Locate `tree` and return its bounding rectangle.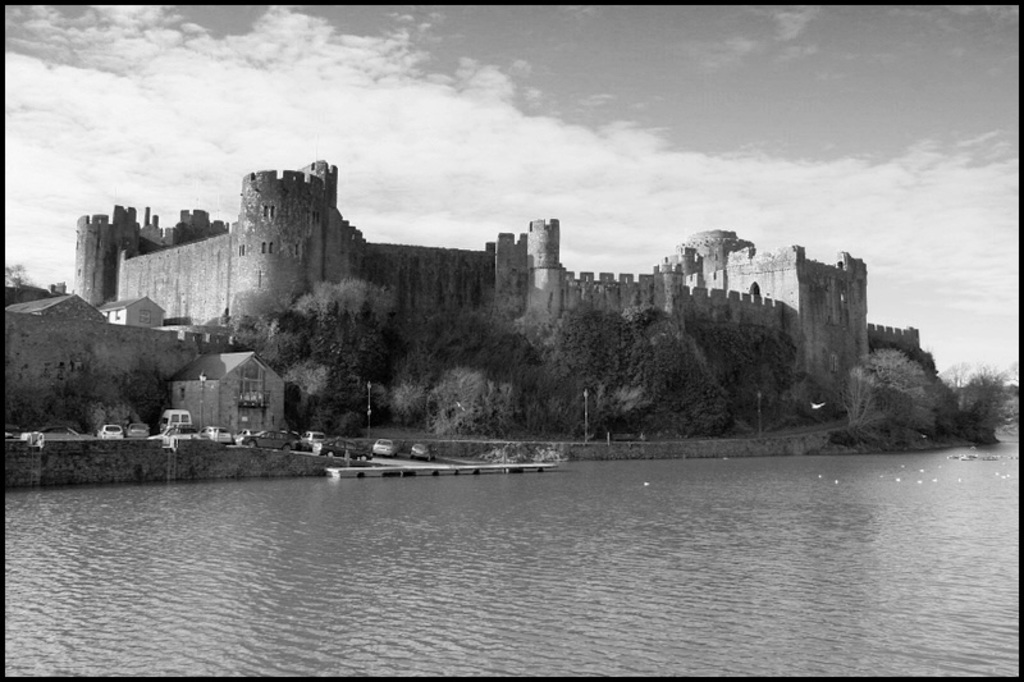
box(1, 260, 46, 301).
